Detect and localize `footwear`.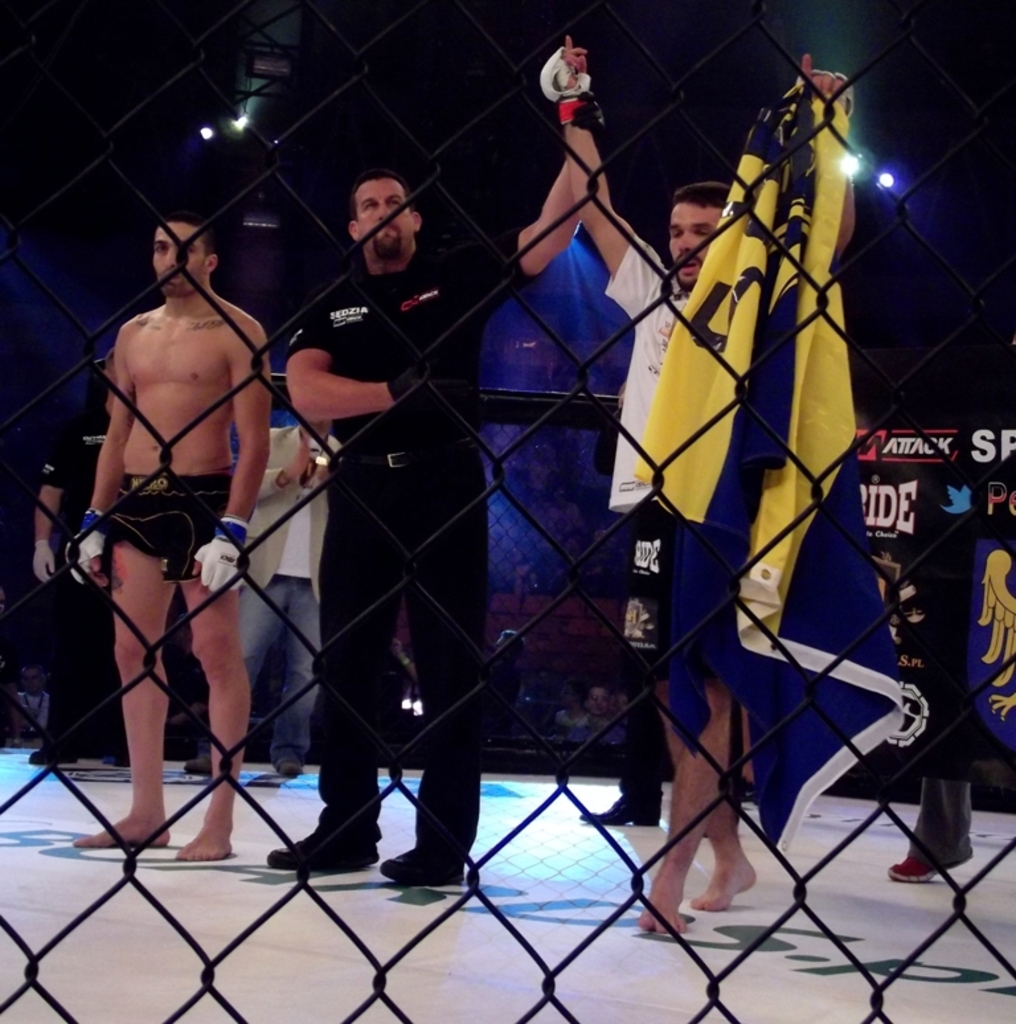
Localized at 185,754,210,775.
